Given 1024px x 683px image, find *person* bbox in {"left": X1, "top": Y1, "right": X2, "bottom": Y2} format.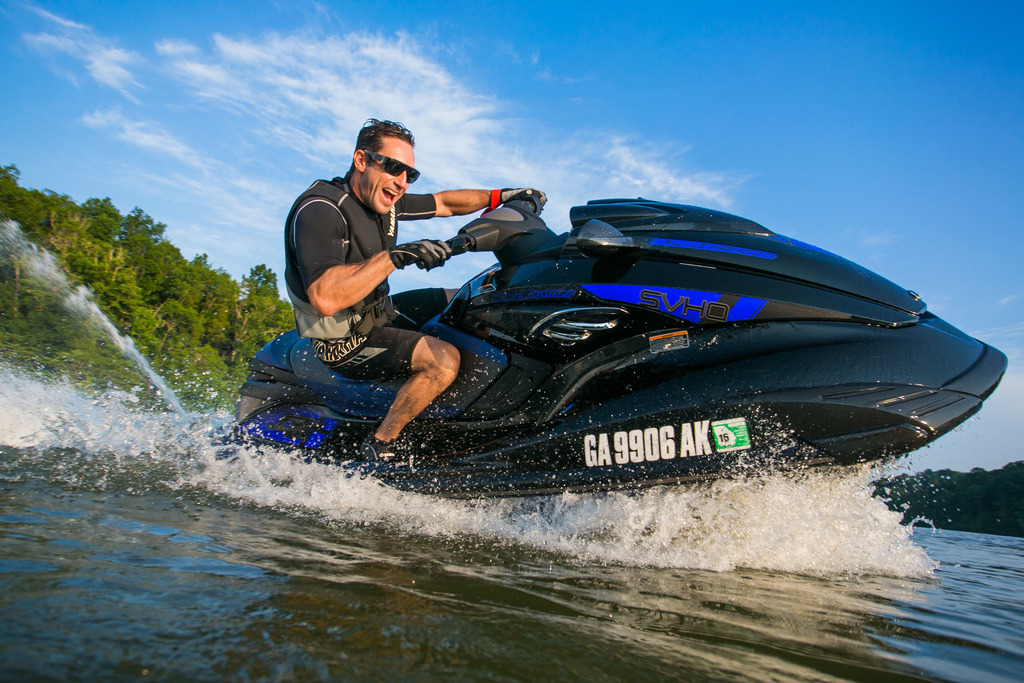
{"left": 276, "top": 120, "right": 474, "bottom": 424}.
